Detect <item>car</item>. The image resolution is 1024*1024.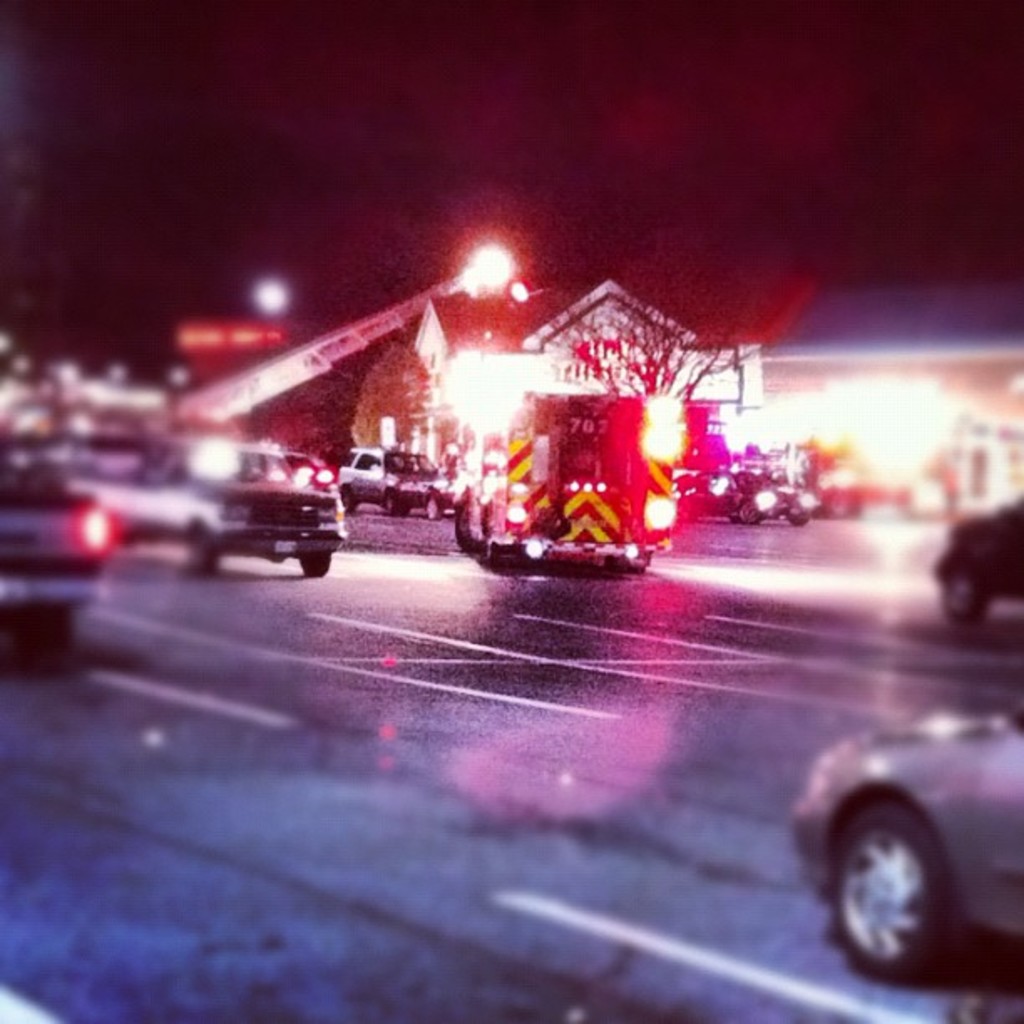
[937, 490, 1022, 627].
